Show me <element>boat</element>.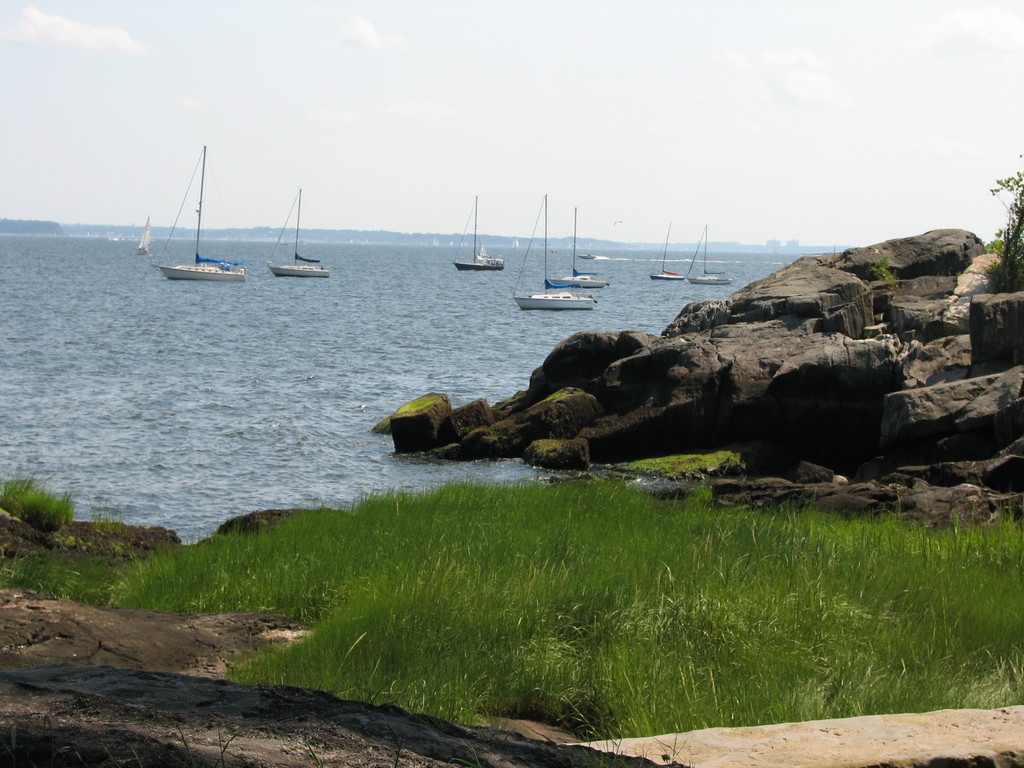
<element>boat</element> is here: crop(132, 217, 152, 254).
